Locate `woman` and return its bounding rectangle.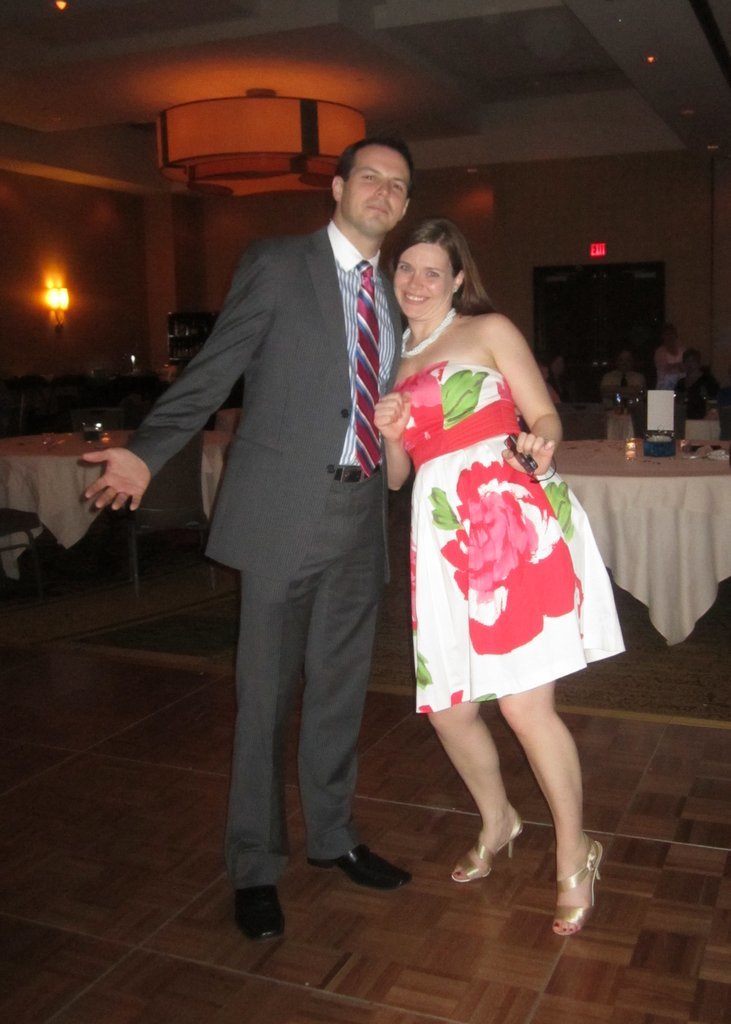
select_region(370, 219, 629, 935).
